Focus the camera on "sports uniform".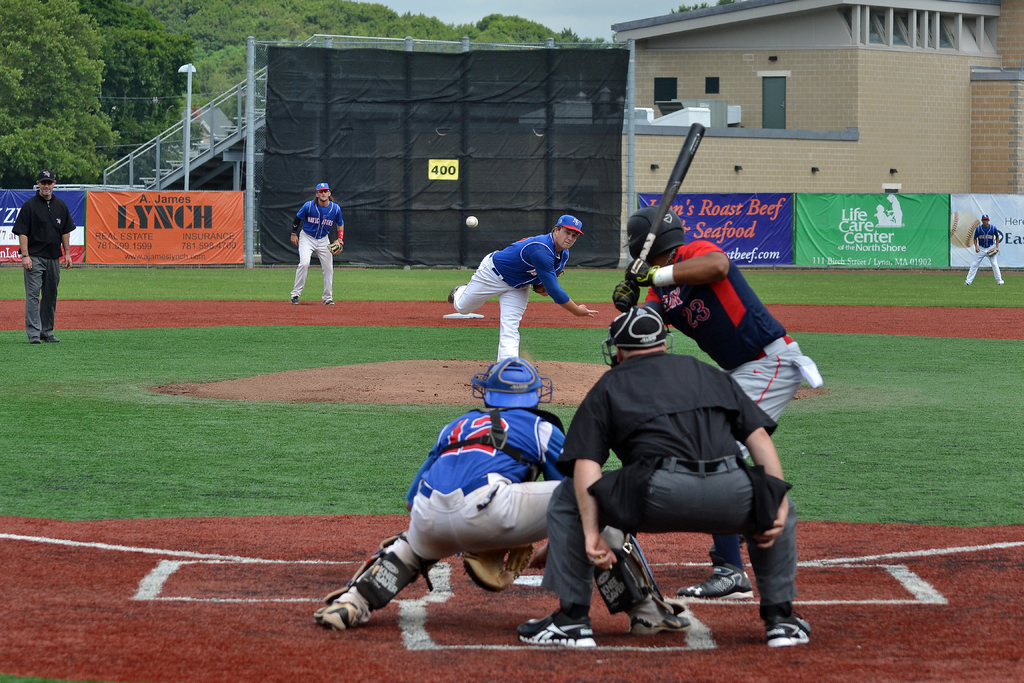
Focus region: 4/177/79/343.
